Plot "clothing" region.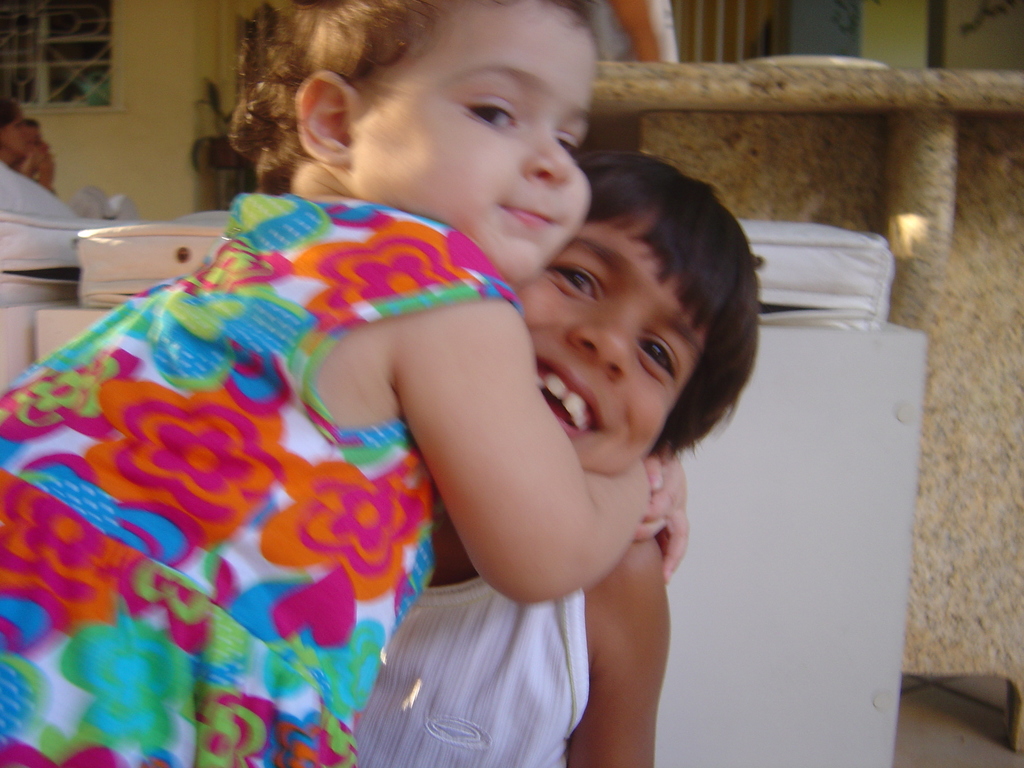
Plotted at box(0, 188, 521, 767).
